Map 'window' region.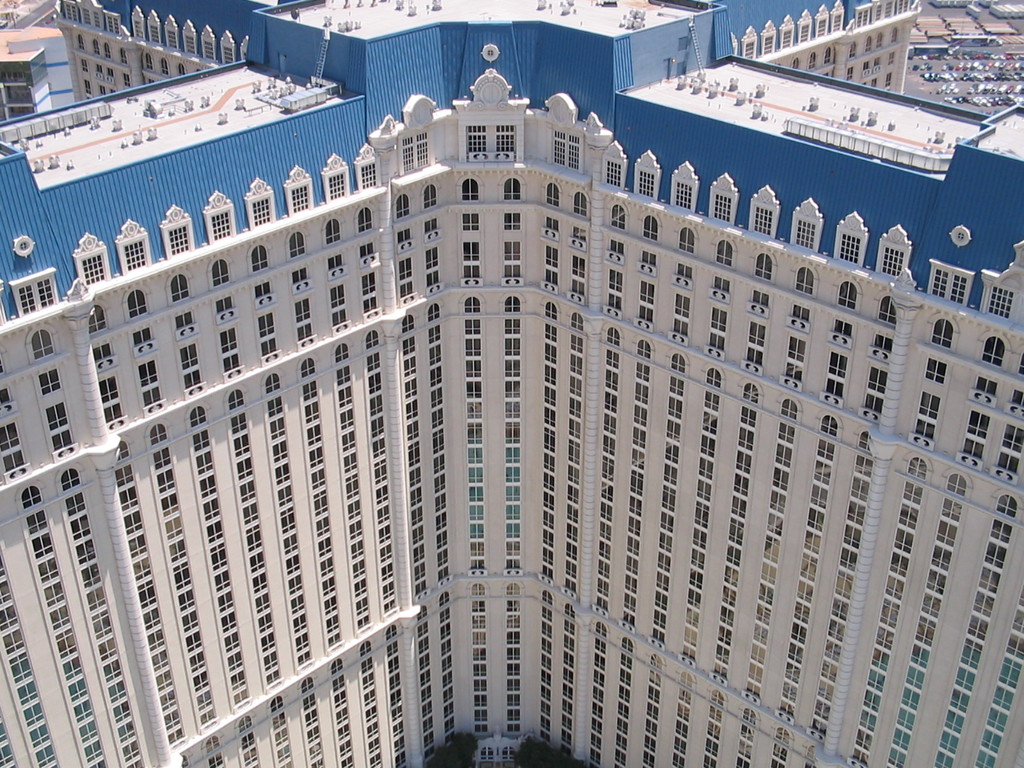
Mapped to Rect(774, 466, 788, 489).
